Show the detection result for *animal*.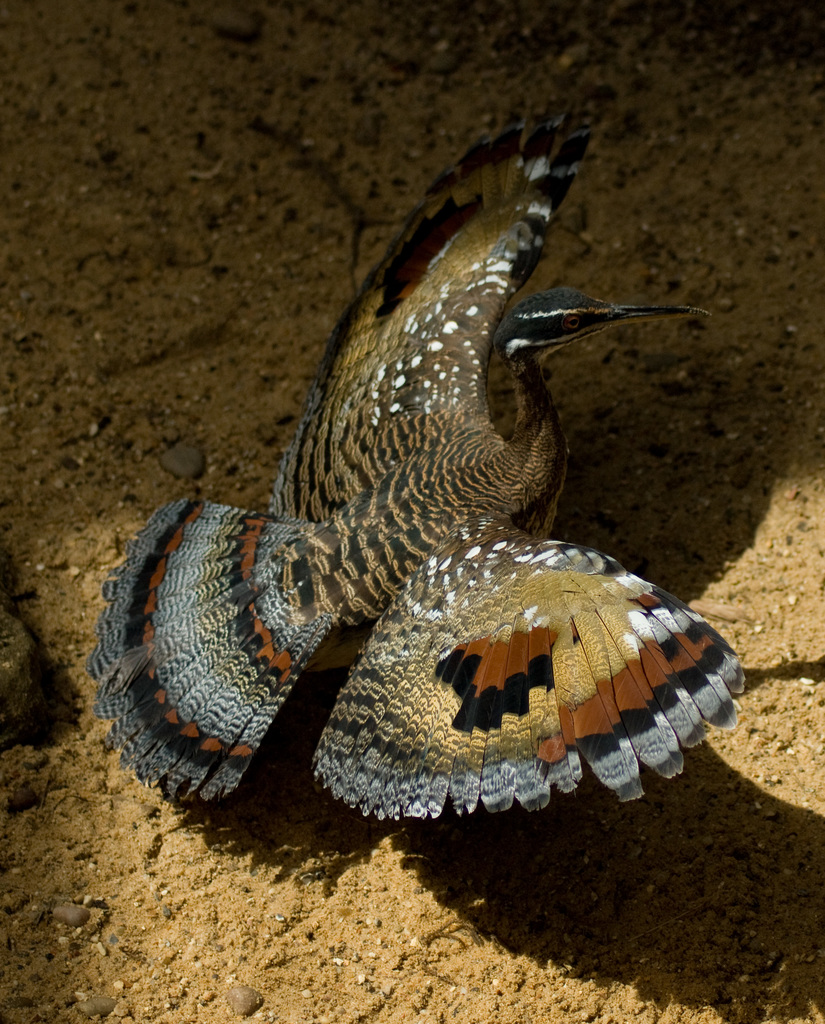
86:104:755:819.
